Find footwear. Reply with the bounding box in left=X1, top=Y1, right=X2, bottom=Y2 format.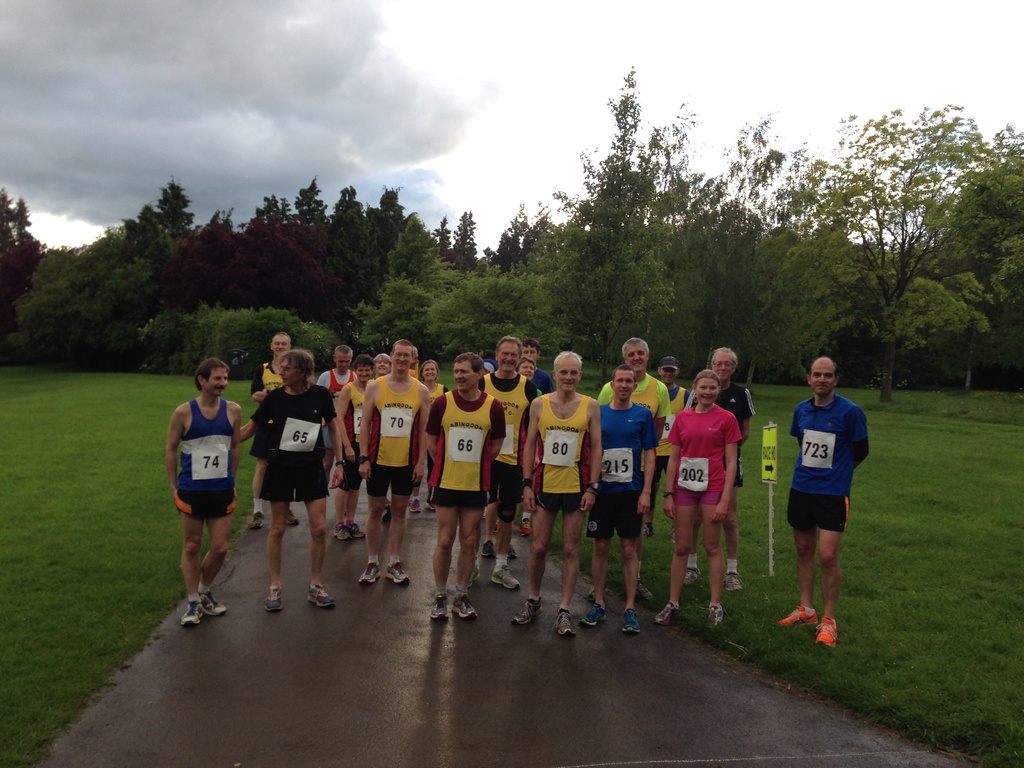
left=305, top=584, right=339, bottom=611.
